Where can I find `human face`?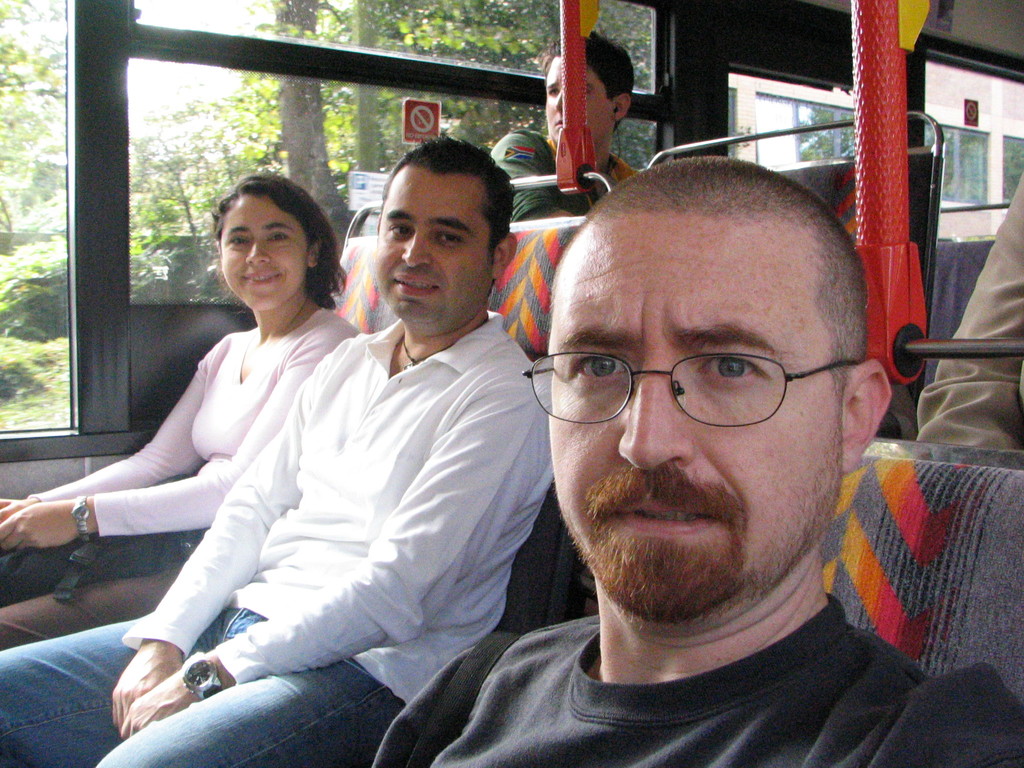
You can find it at pyautogui.locateOnScreen(219, 198, 308, 312).
